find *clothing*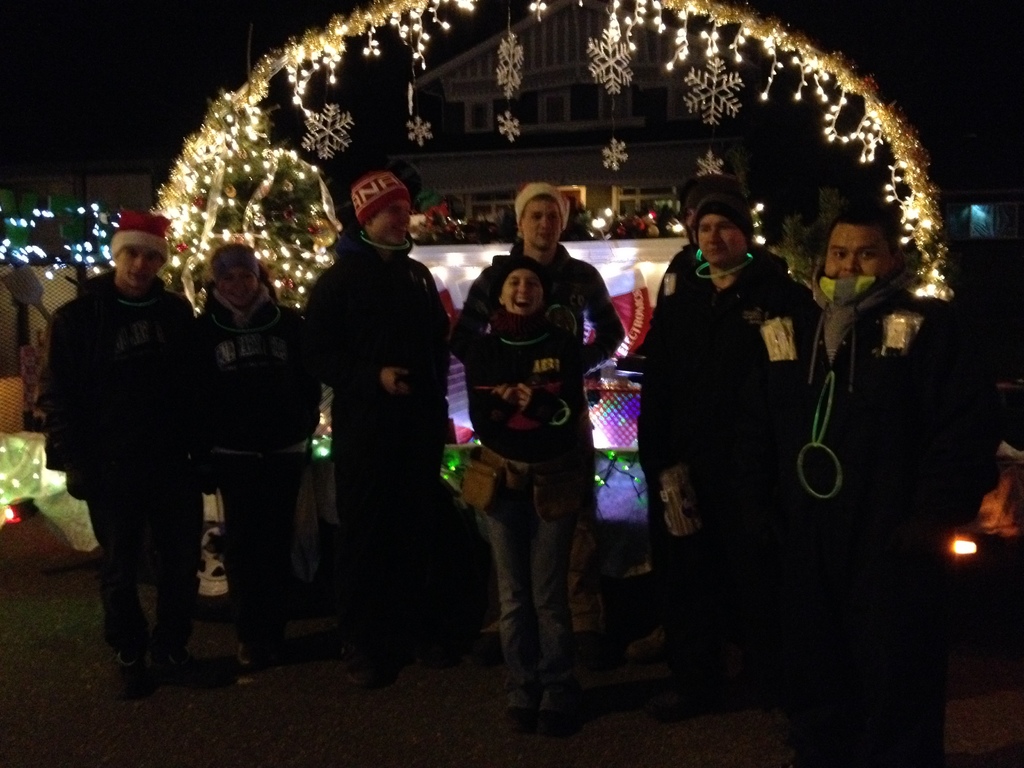
{"left": 648, "top": 244, "right": 819, "bottom": 675}
